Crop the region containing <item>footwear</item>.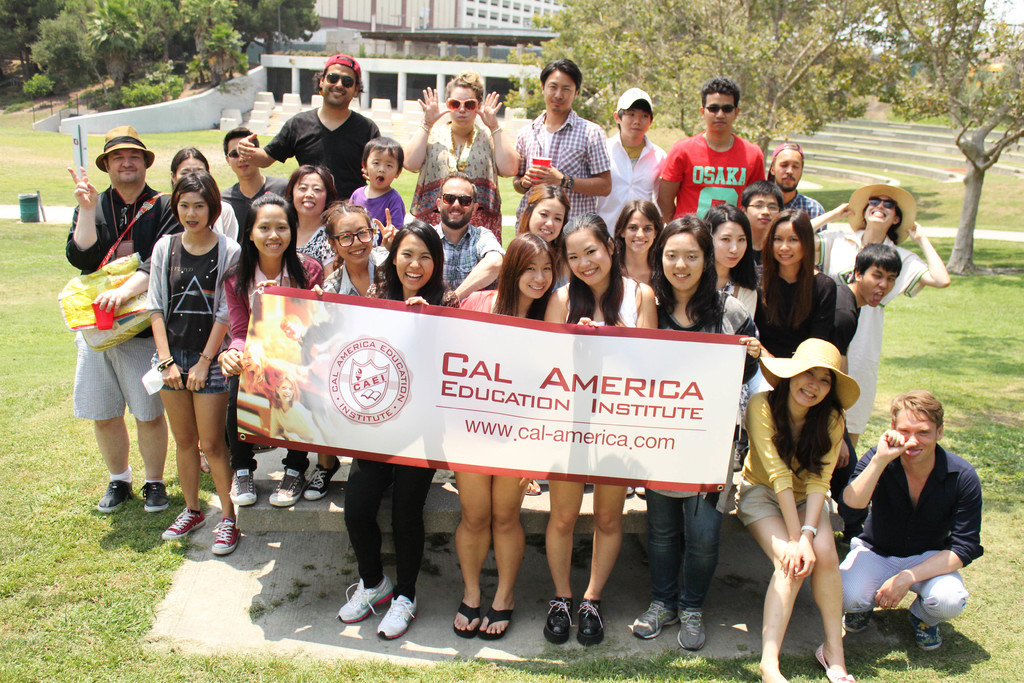
Crop region: rect(632, 602, 681, 644).
